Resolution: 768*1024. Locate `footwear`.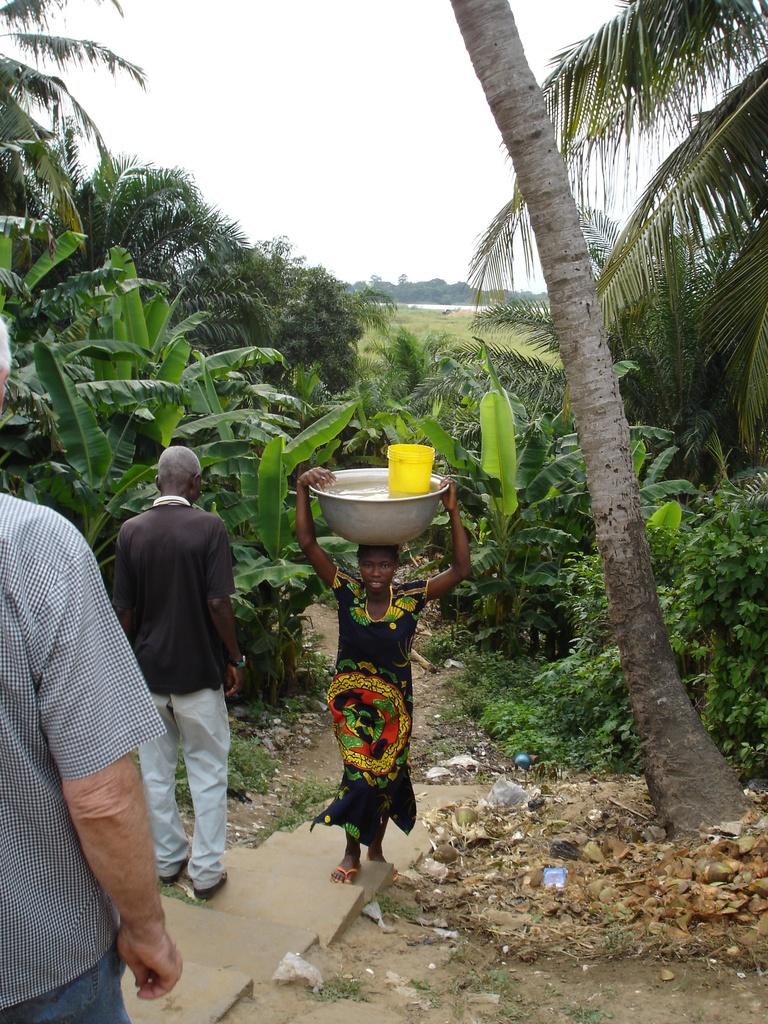
[161,851,192,886].
